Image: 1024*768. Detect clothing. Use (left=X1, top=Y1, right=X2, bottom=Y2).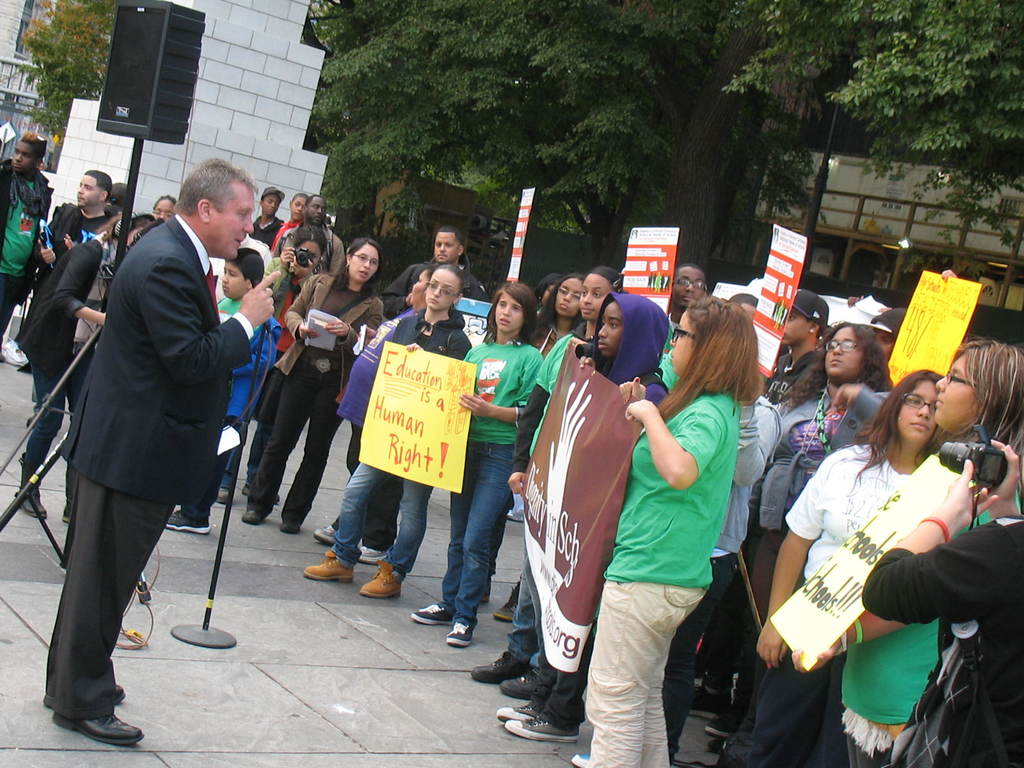
(left=0, top=171, right=44, bottom=289).
